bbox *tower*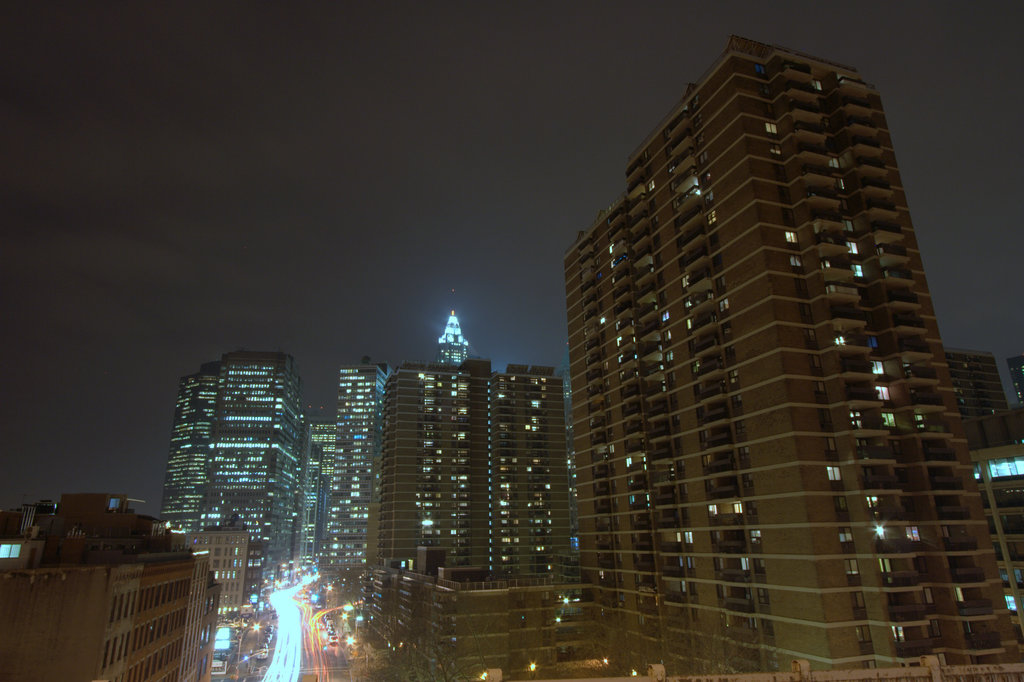
321 354 401 573
